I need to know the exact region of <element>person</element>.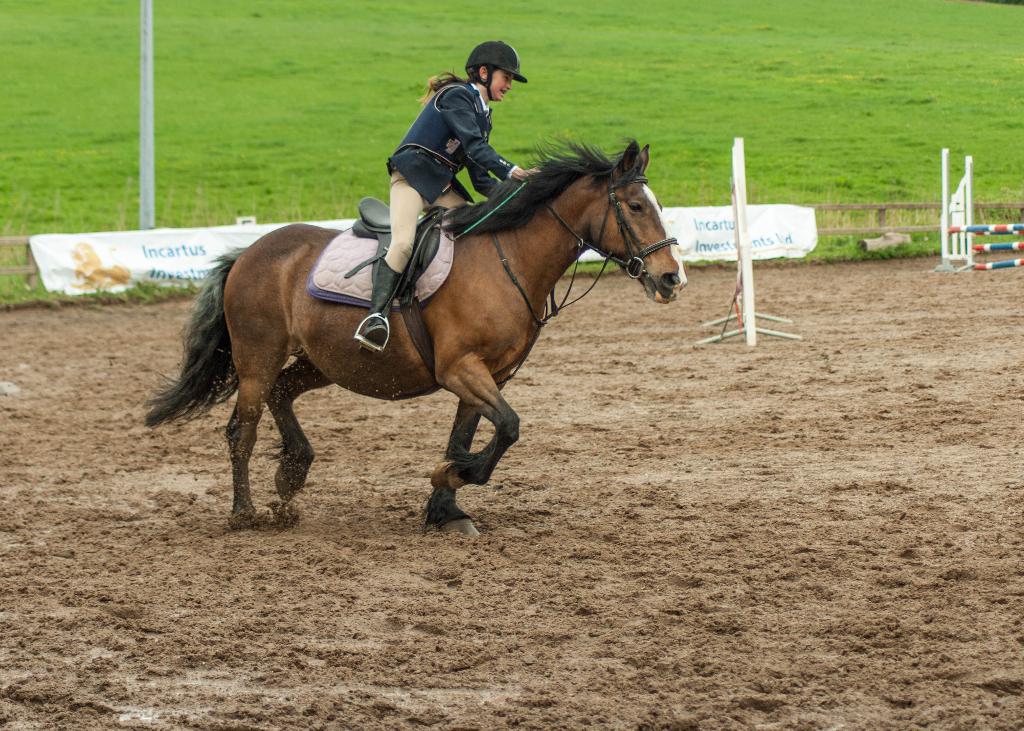
Region: 359:40:543:345.
